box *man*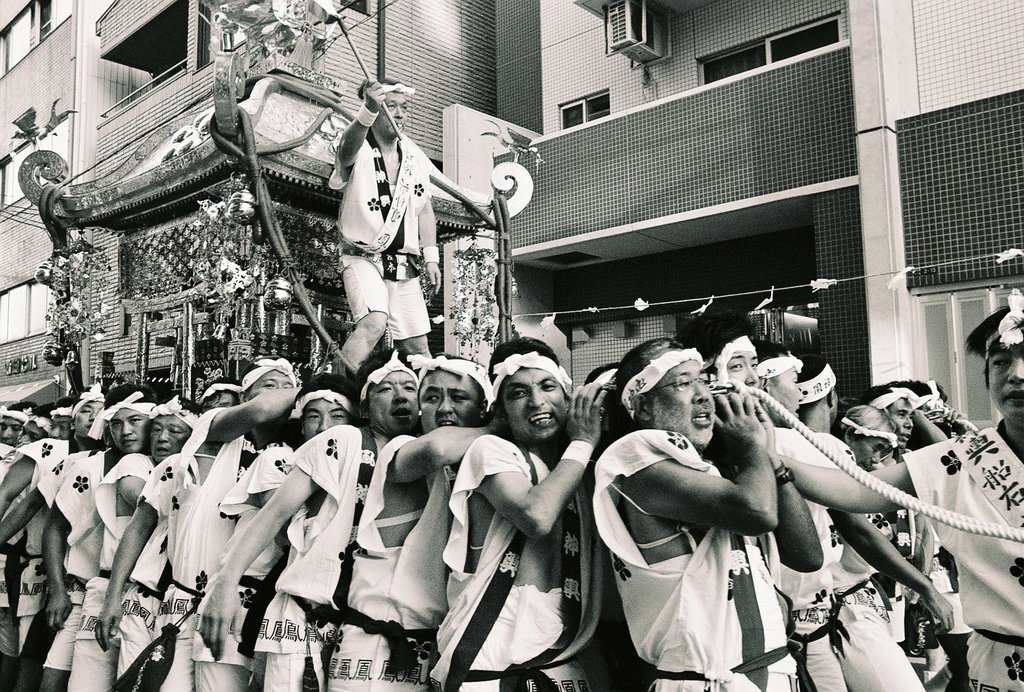
(x1=200, y1=350, x2=428, y2=691)
